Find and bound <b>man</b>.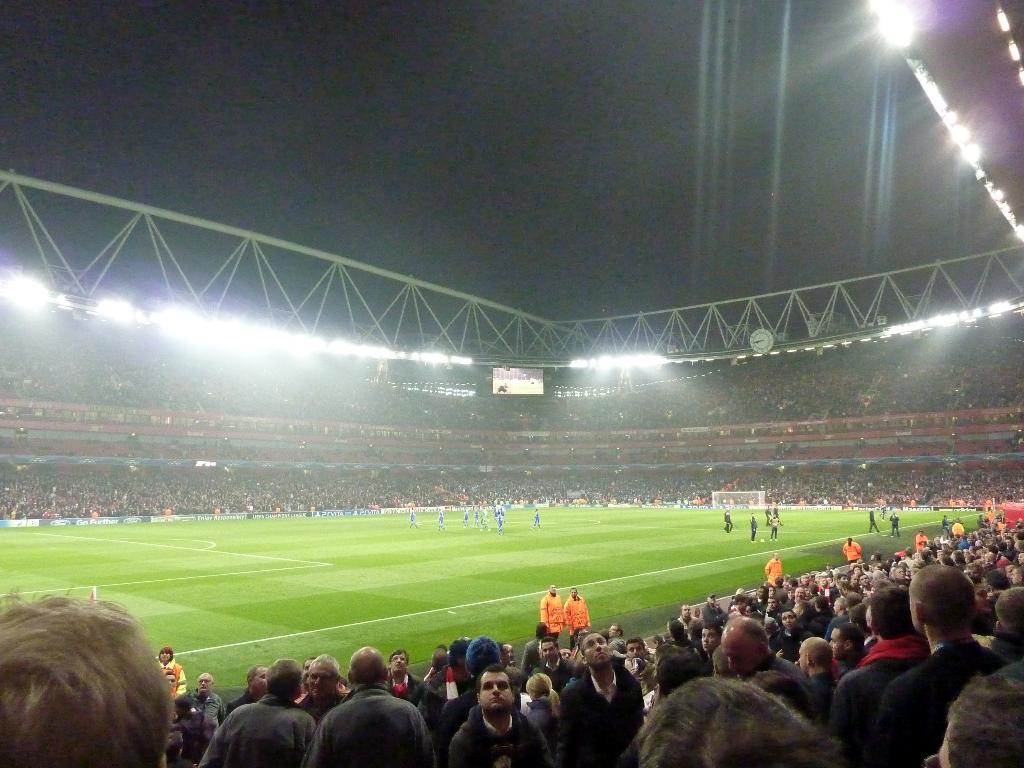
Bound: BBox(872, 563, 1009, 767).
